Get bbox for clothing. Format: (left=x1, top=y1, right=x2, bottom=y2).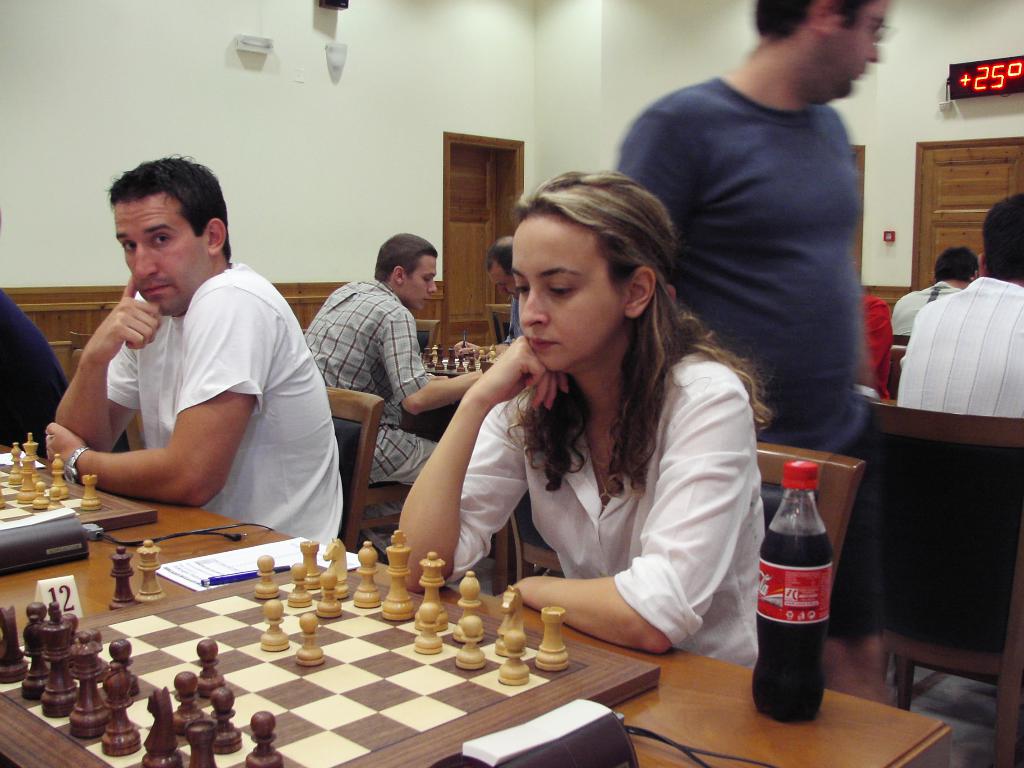
(left=412, top=295, right=776, bottom=660).
